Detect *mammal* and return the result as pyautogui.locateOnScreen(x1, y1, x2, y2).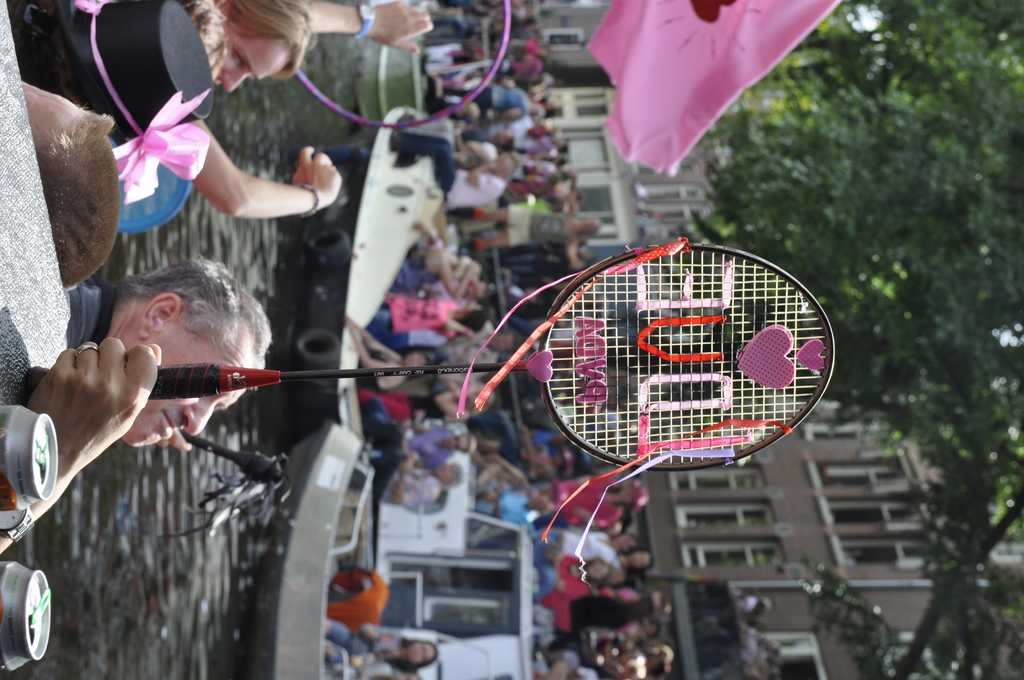
pyautogui.locateOnScreen(0, 108, 126, 291).
